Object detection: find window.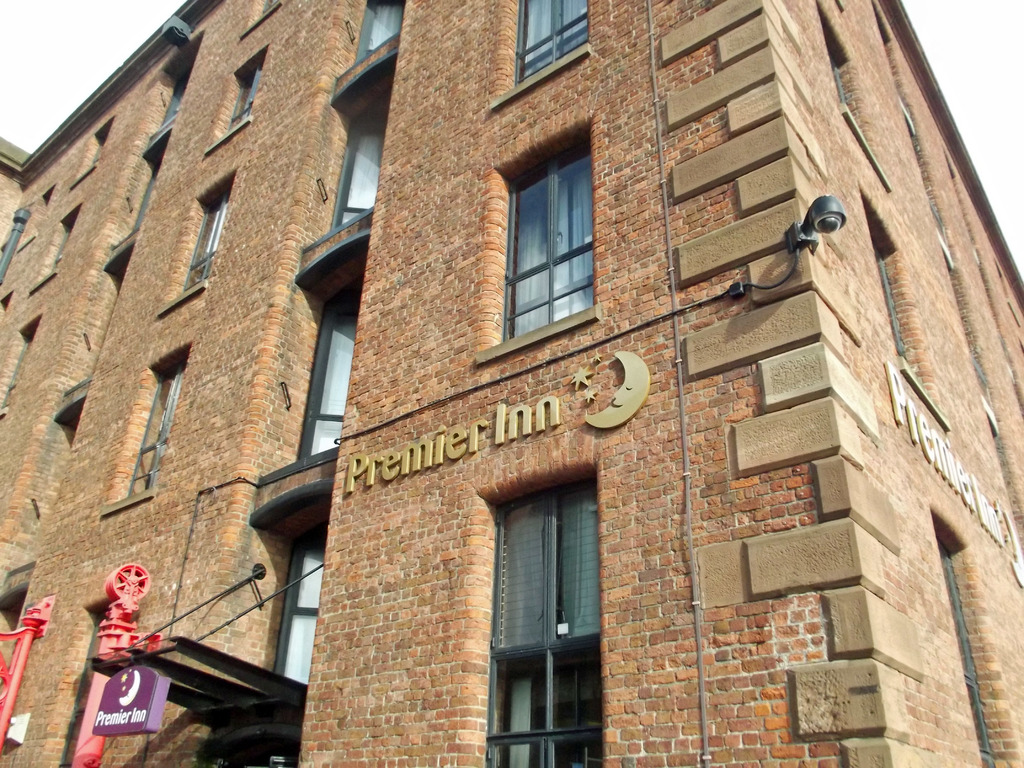
984 264 1020 375.
